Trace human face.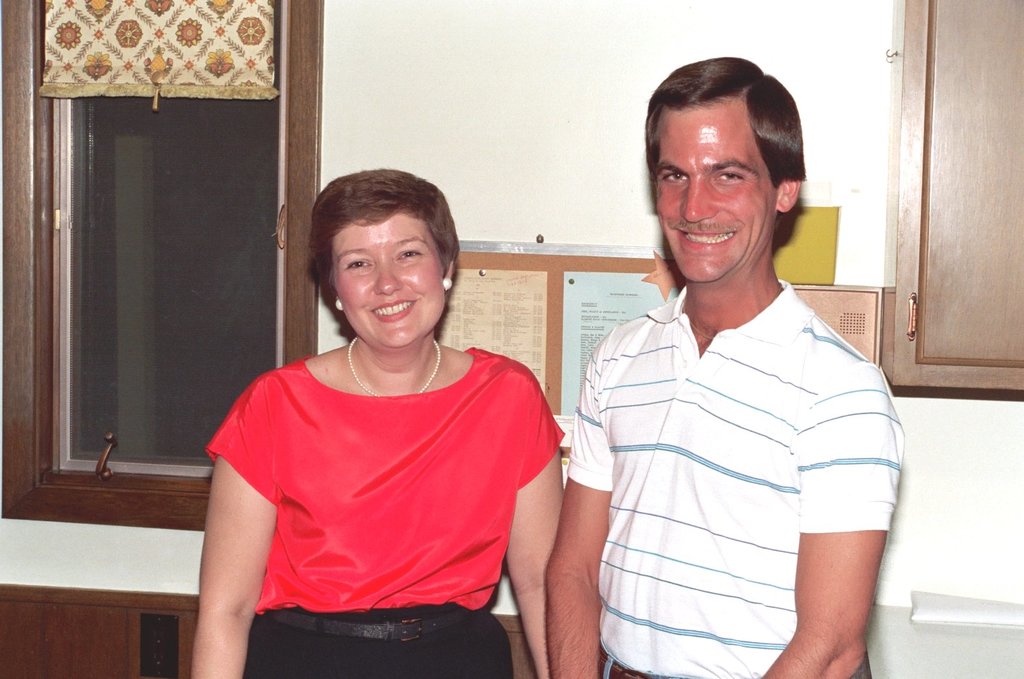
Traced to {"x1": 656, "y1": 109, "x2": 771, "y2": 278}.
